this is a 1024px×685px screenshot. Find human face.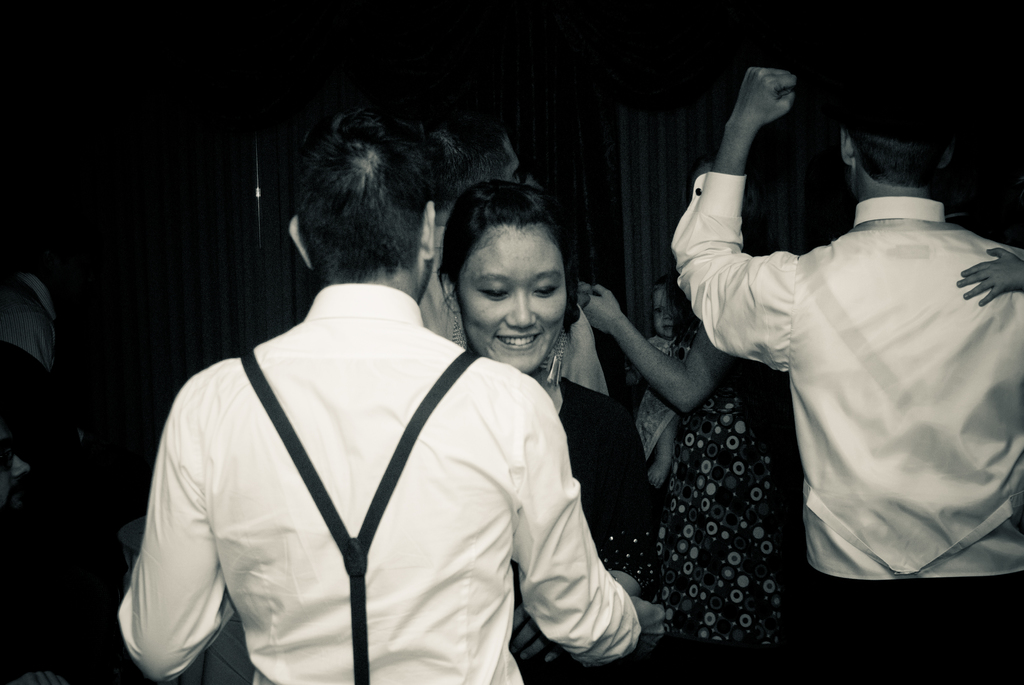
Bounding box: box=[650, 288, 676, 338].
